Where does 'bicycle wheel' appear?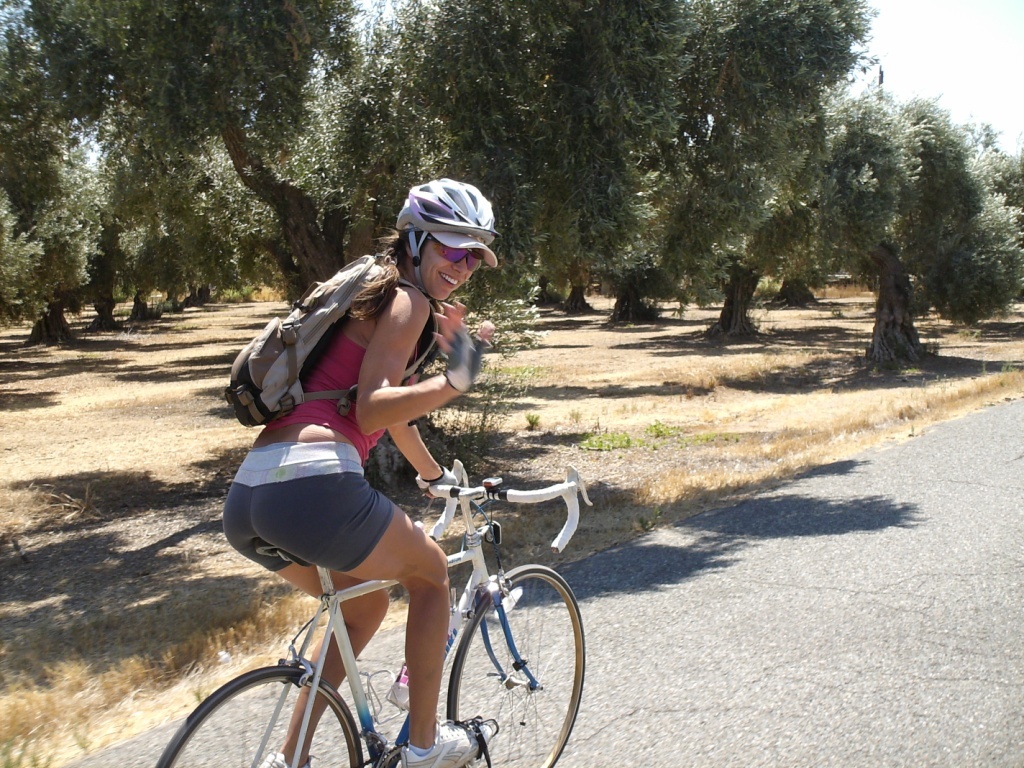
Appears at (154, 664, 375, 767).
